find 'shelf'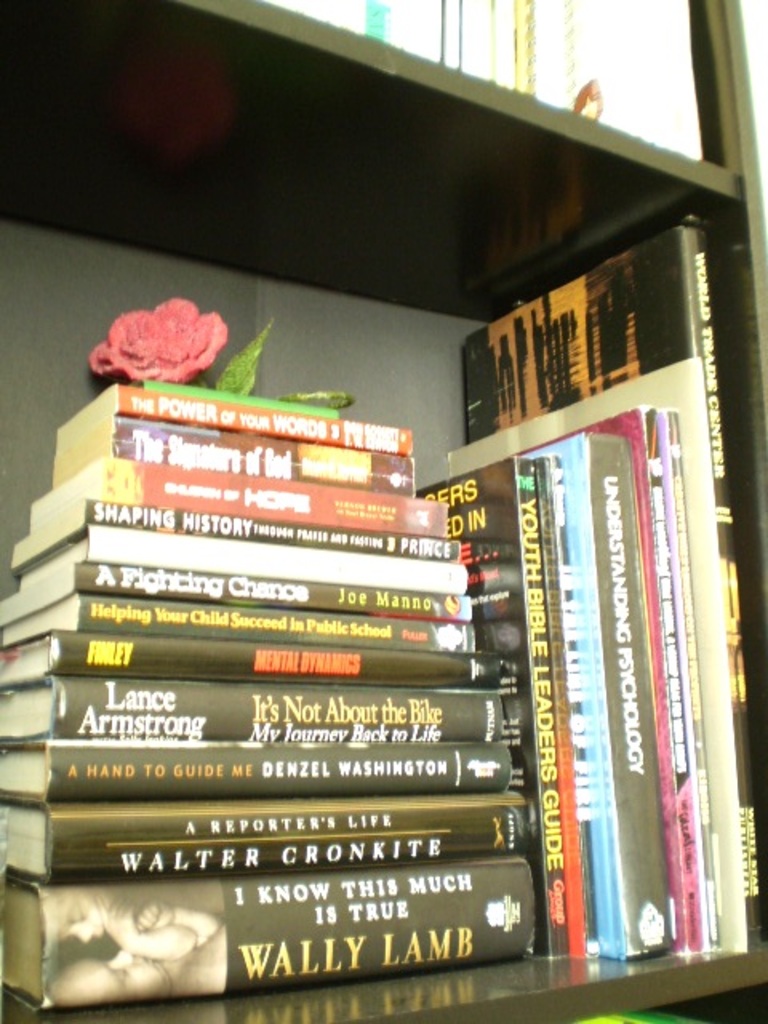
0,0,766,1022
